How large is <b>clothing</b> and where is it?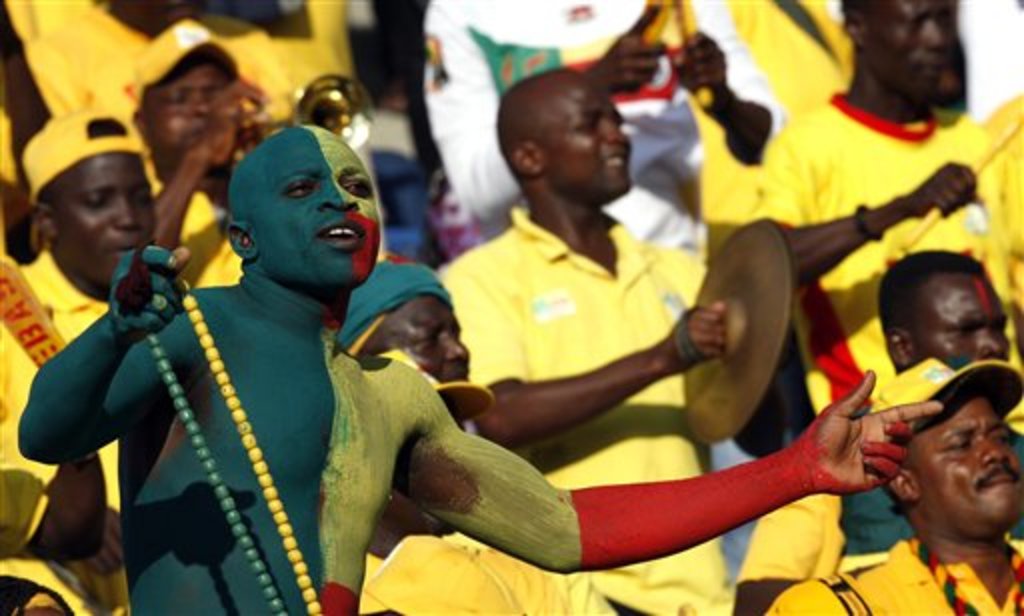
Bounding box: BBox(766, 100, 1022, 442).
